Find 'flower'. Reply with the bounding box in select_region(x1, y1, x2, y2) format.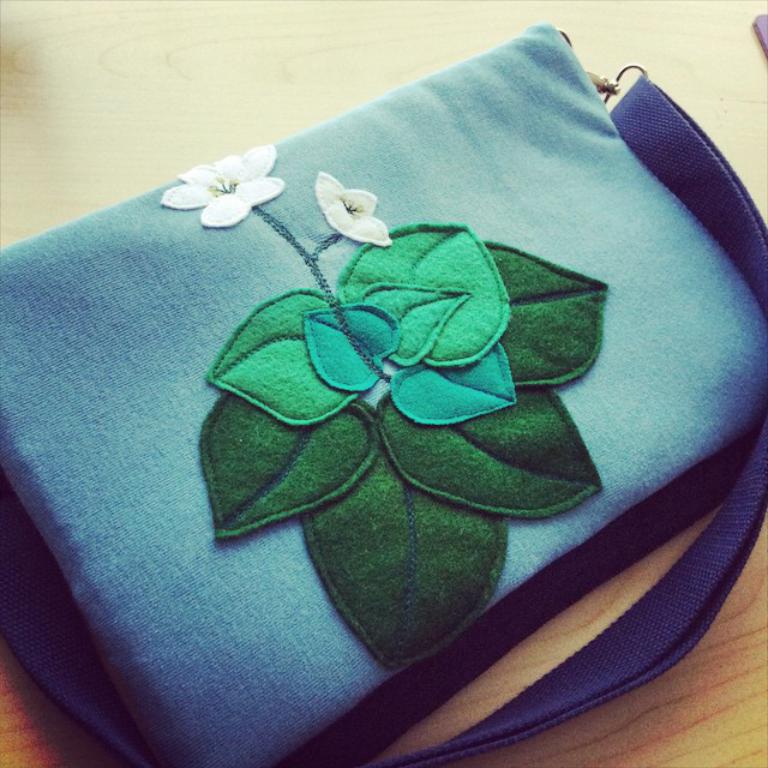
select_region(310, 173, 395, 250).
